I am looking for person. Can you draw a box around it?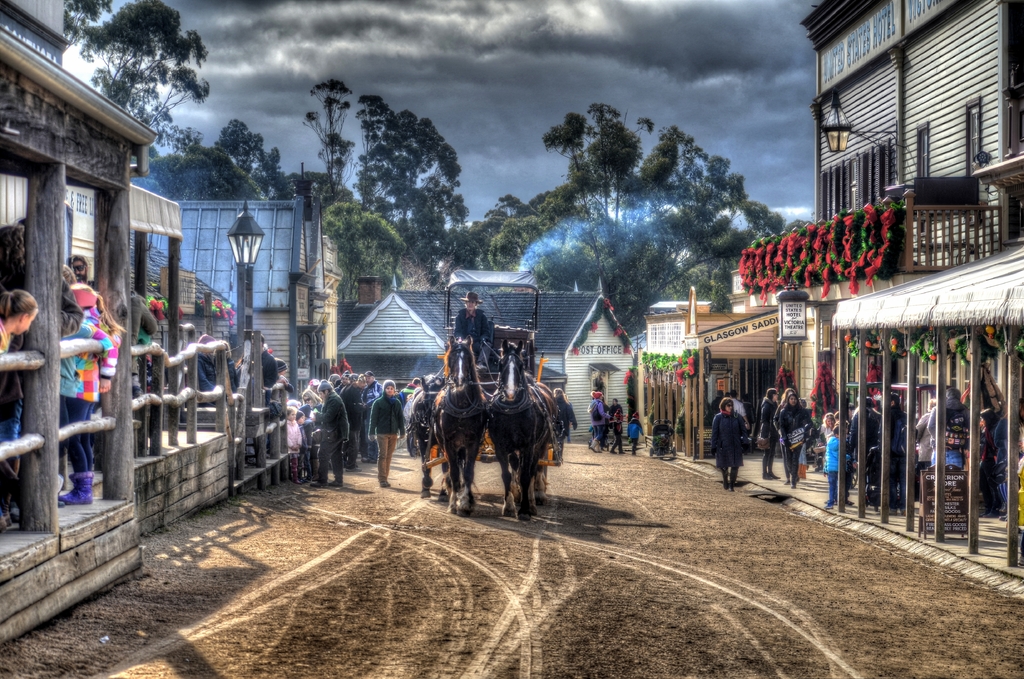
Sure, the bounding box is (824,411,838,449).
